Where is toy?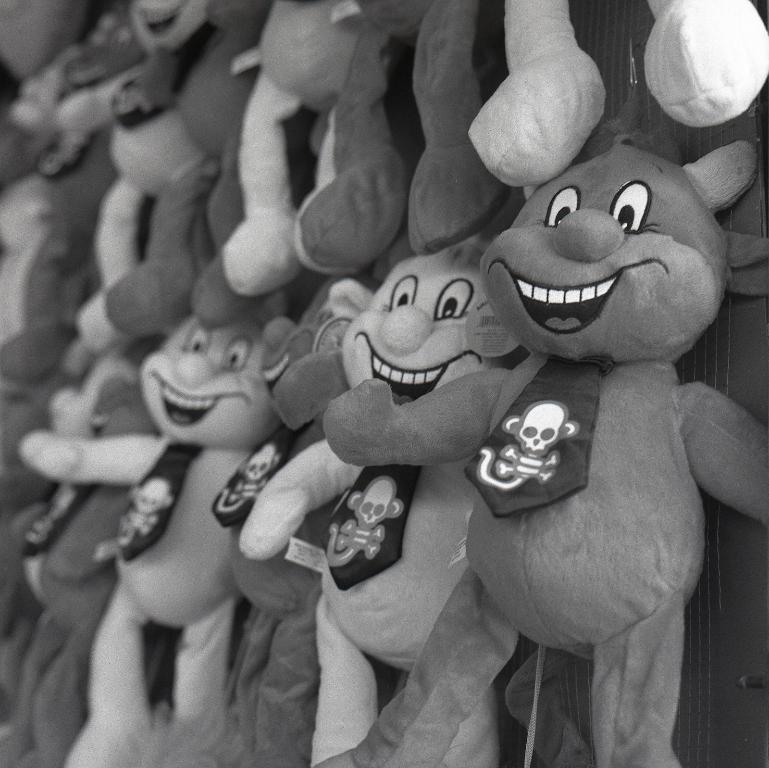
left=316, top=0, right=492, bottom=293.
